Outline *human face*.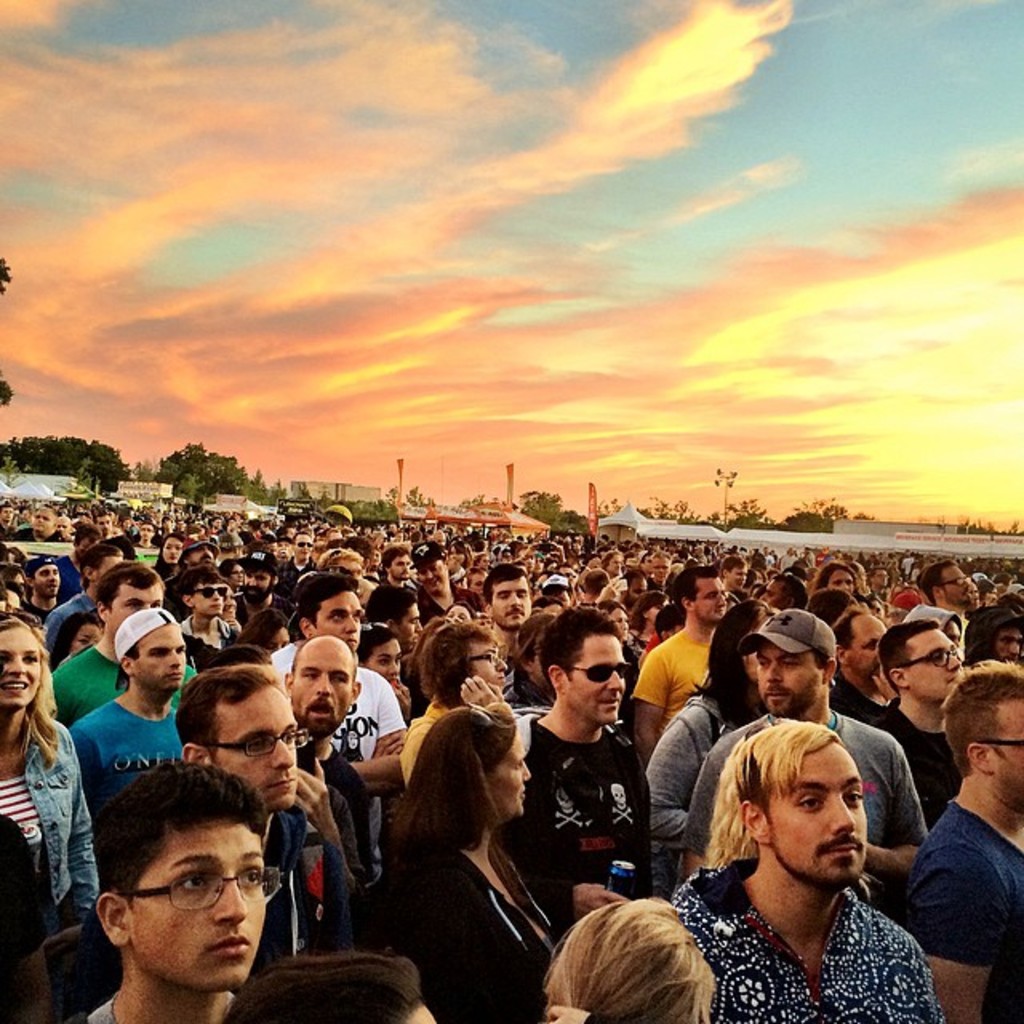
Outline: (67,627,104,650).
